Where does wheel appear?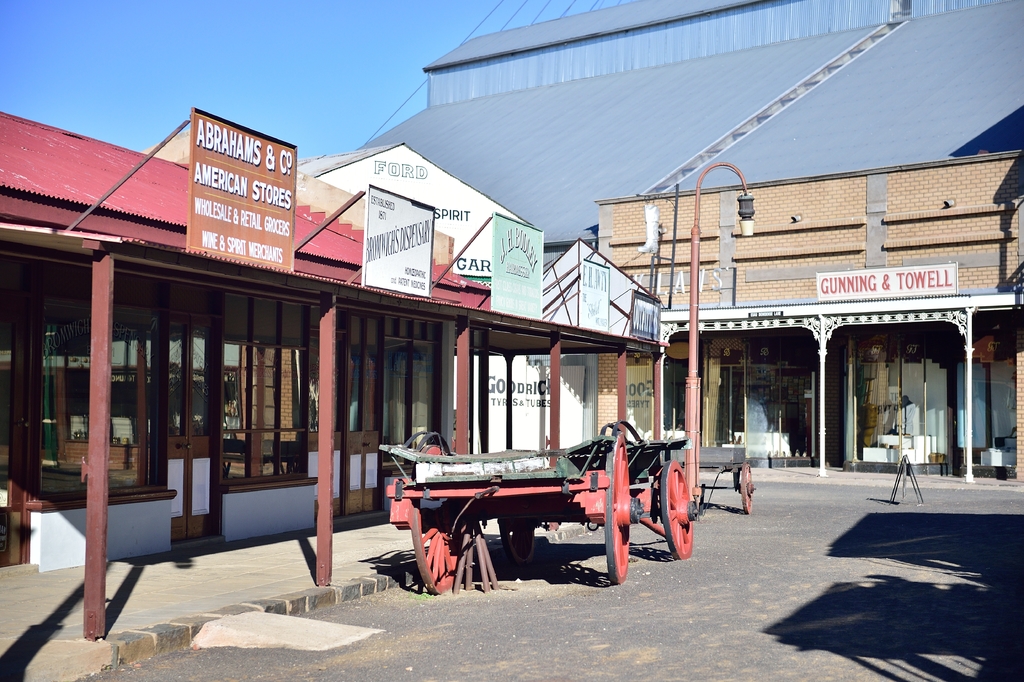
Appears at l=604, t=435, r=641, b=585.
